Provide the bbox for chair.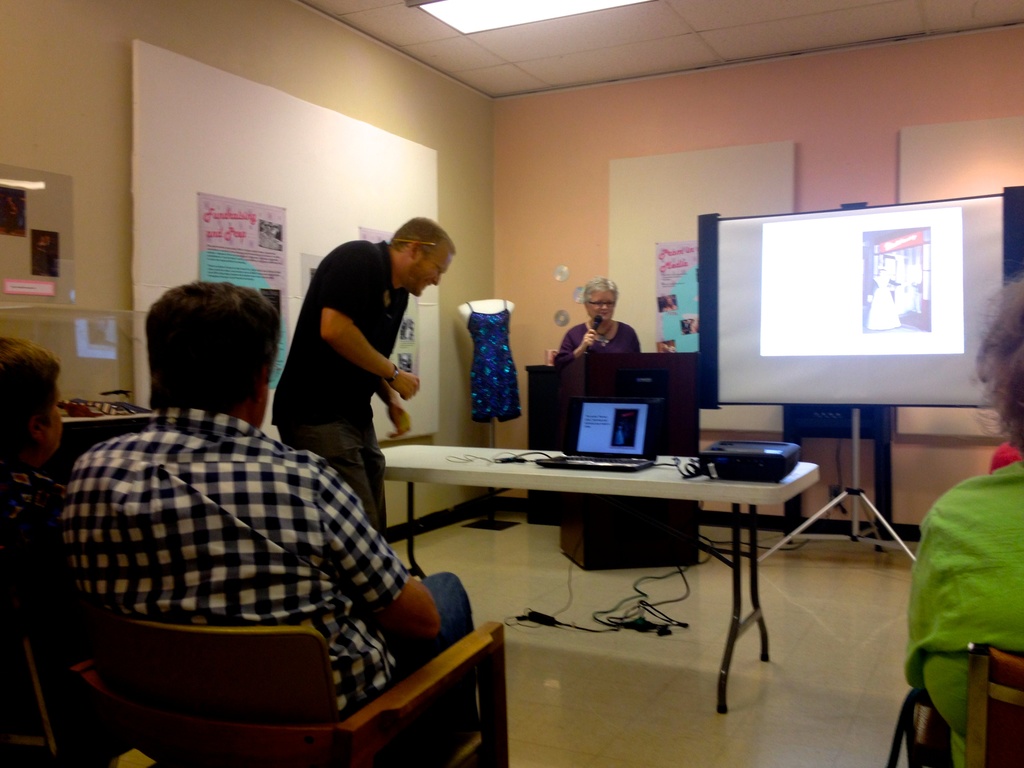
BBox(104, 616, 518, 767).
